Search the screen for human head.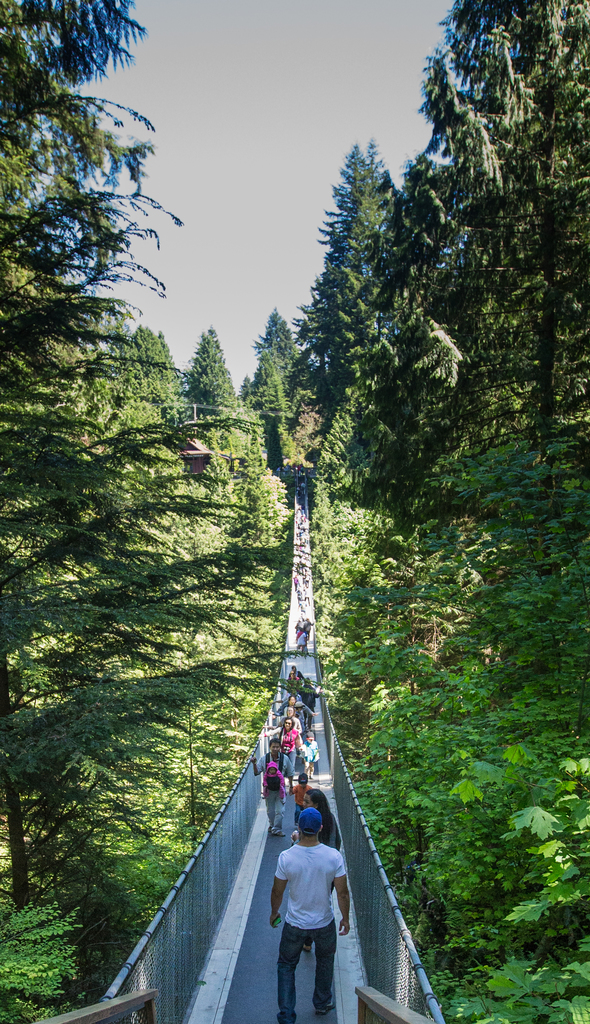
Found at left=288, top=708, right=295, bottom=717.
